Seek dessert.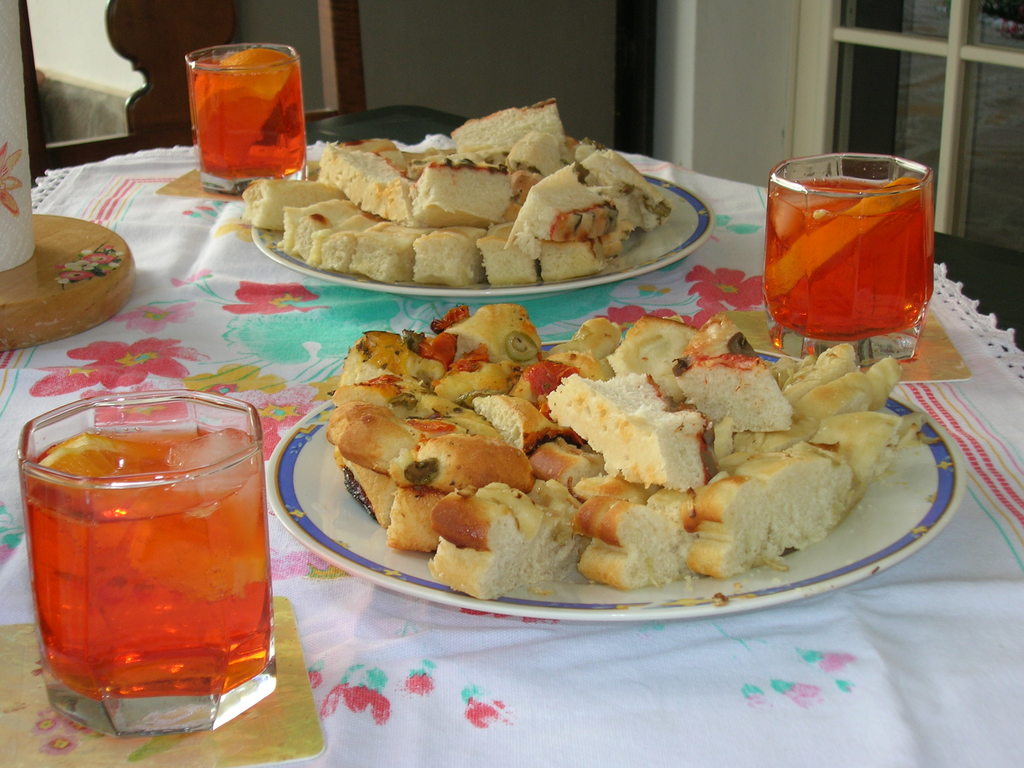
select_region(248, 98, 678, 285).
